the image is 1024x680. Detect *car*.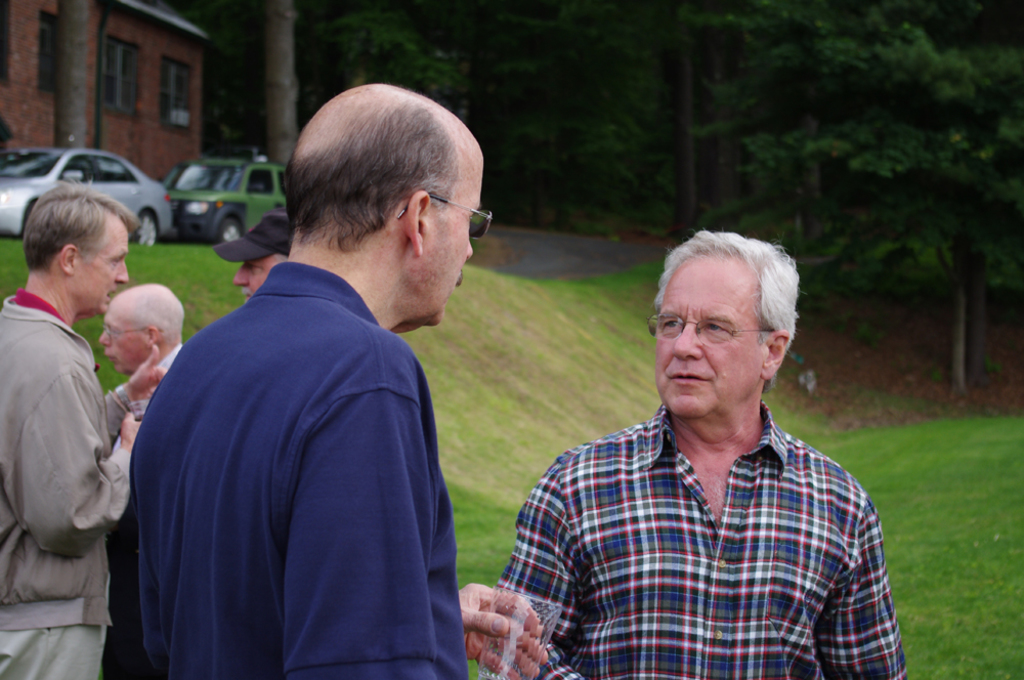
Detection: <box>178,153,293,250</box>.
